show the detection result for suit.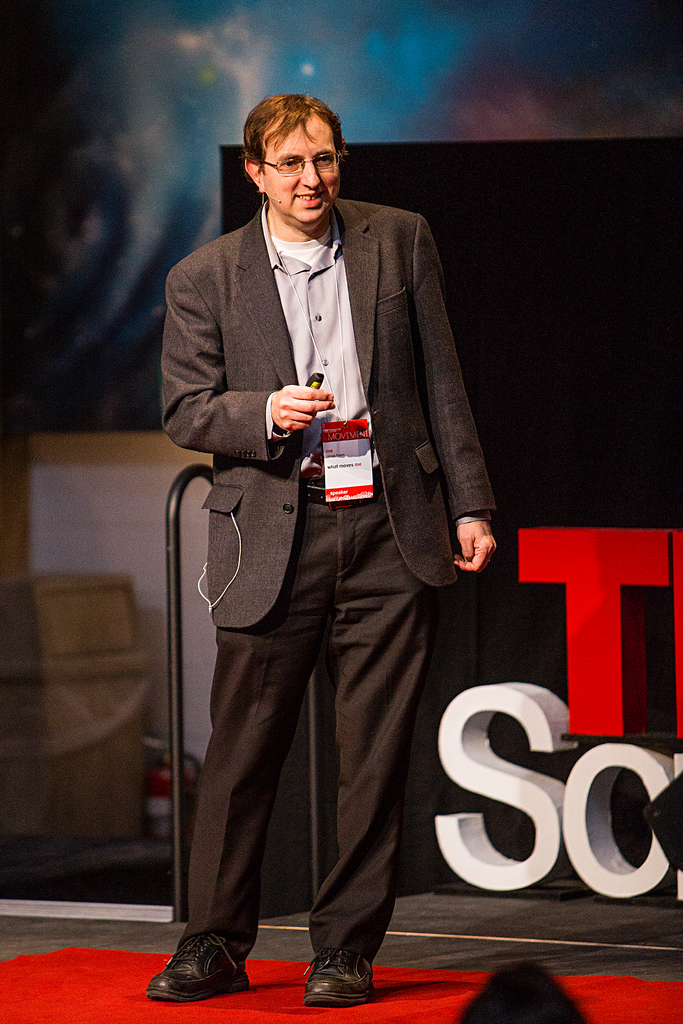
(x1=160, y1=92, x2=511, y2=988).
